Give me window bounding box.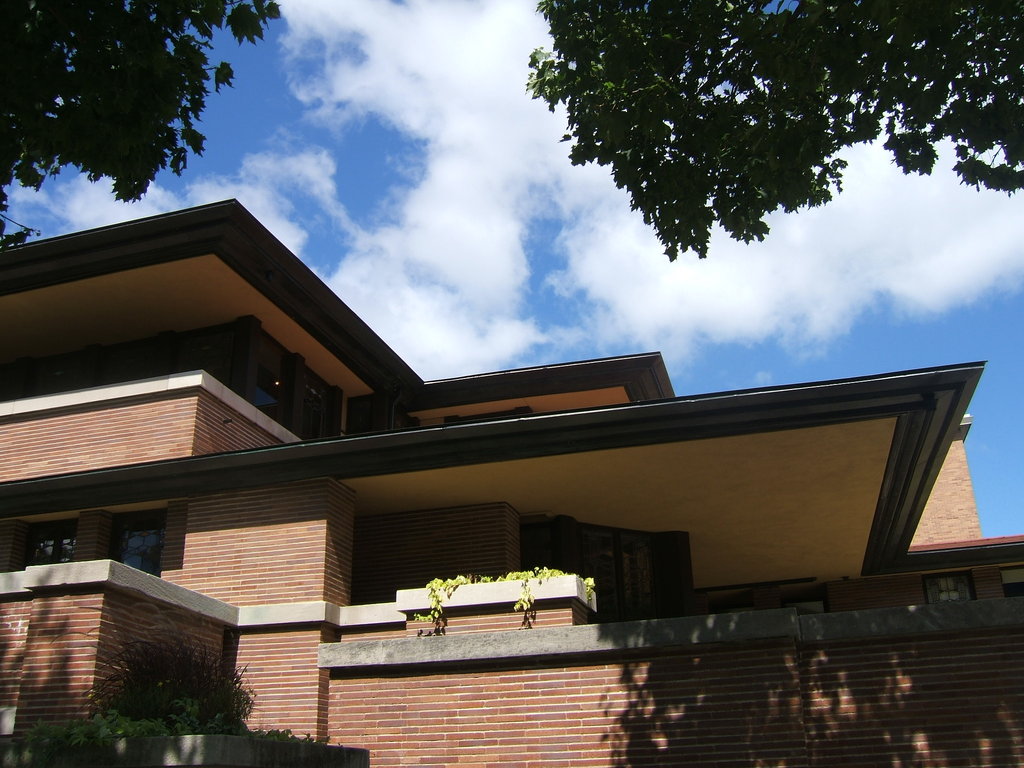
<bbox>14, 516, 77, 570</bbox>.
